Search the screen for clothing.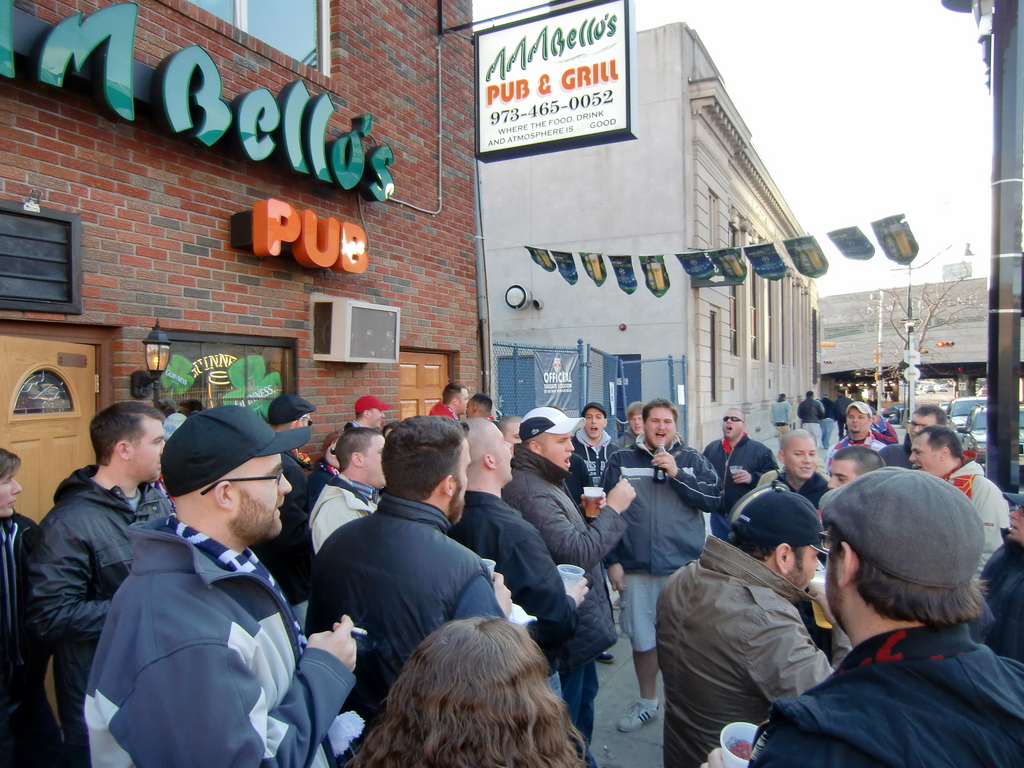
Found at detection(596, 432, 720, 662).
